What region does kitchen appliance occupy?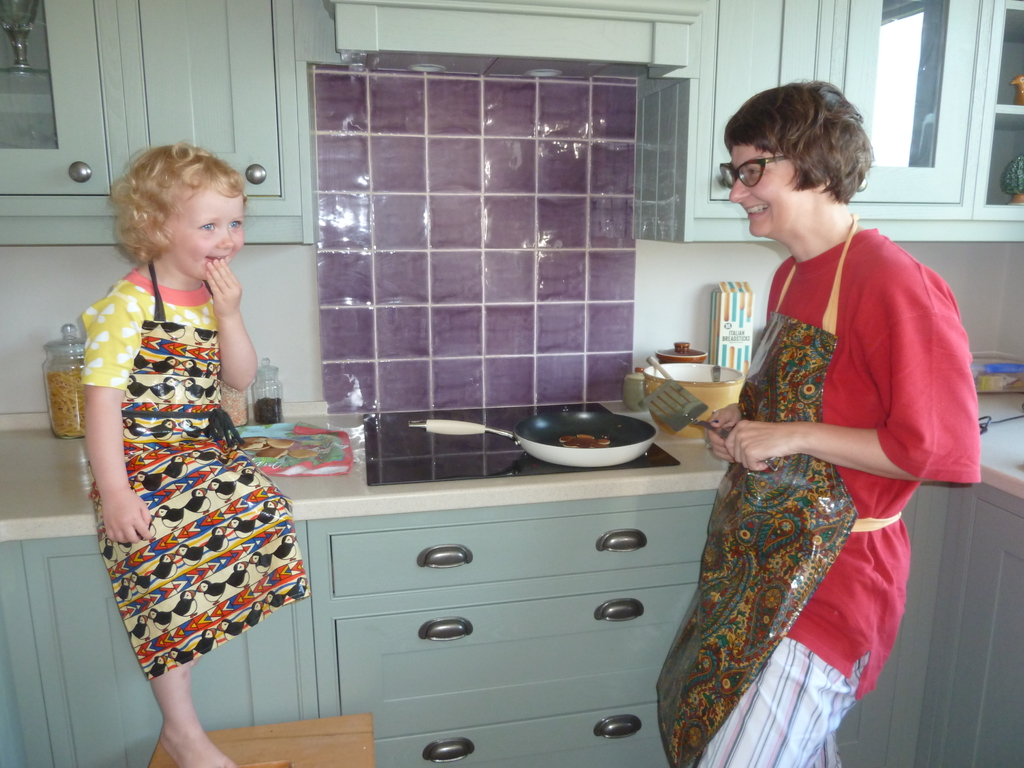
515/413/658/470.
